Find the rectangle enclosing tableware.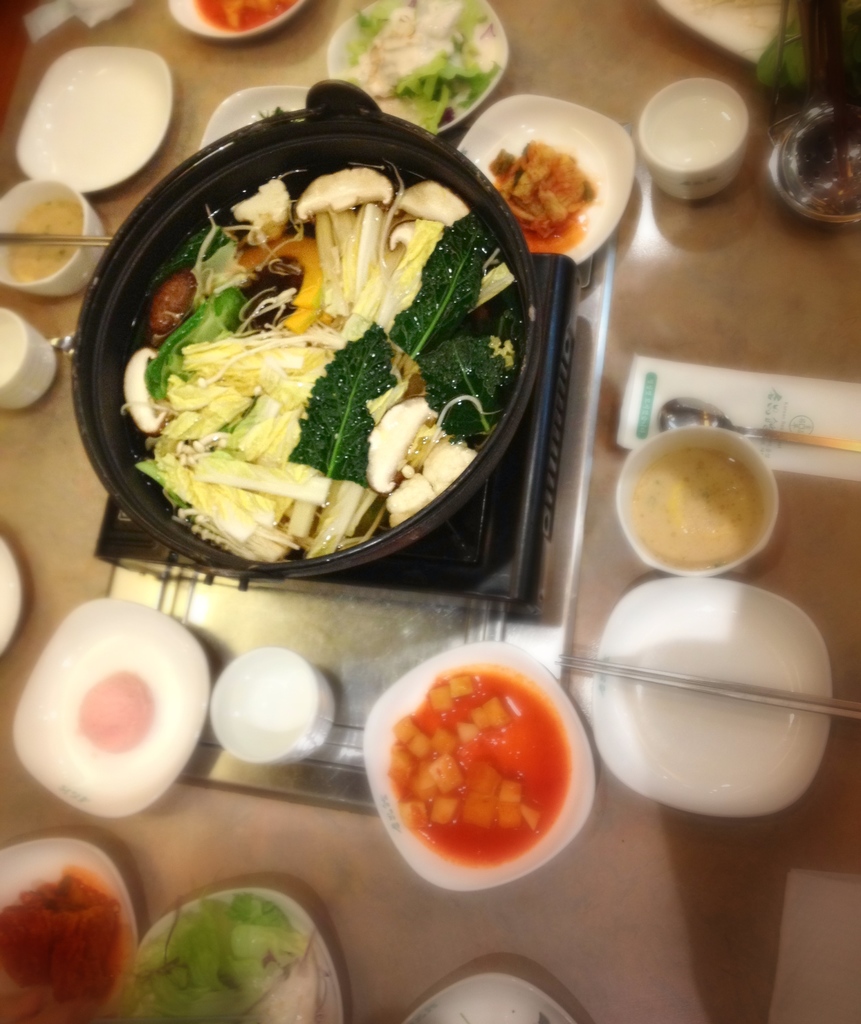
box(327, 0, 509, 138).
